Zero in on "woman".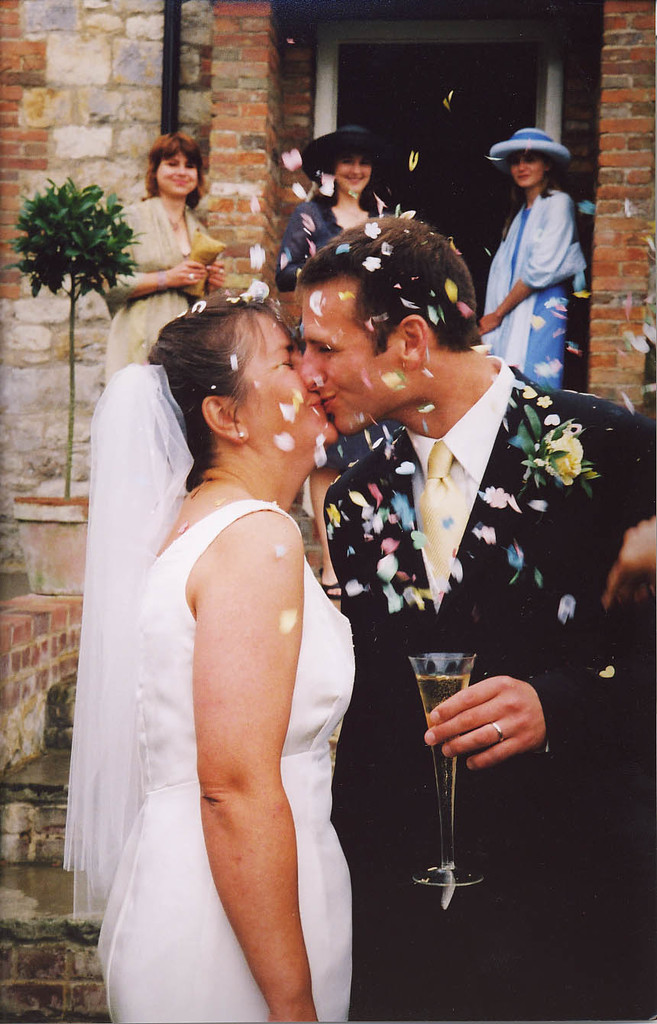
Zeroed in: <bbox>280, 121, 387, 603</bbox>.
